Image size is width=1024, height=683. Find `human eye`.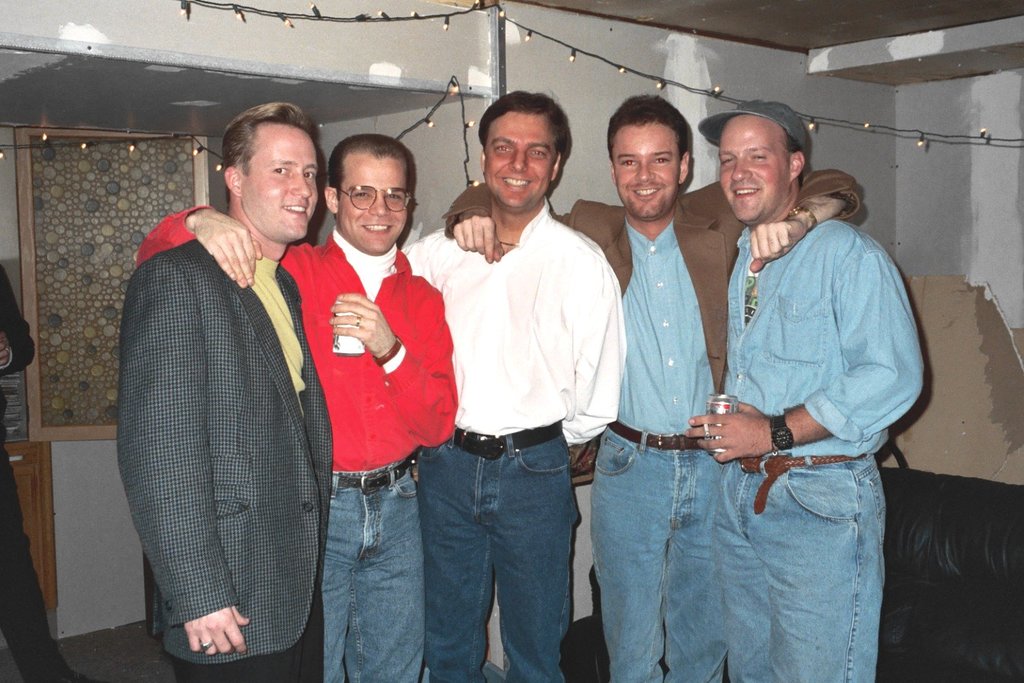
Rect(527, 148, 547, 158).
